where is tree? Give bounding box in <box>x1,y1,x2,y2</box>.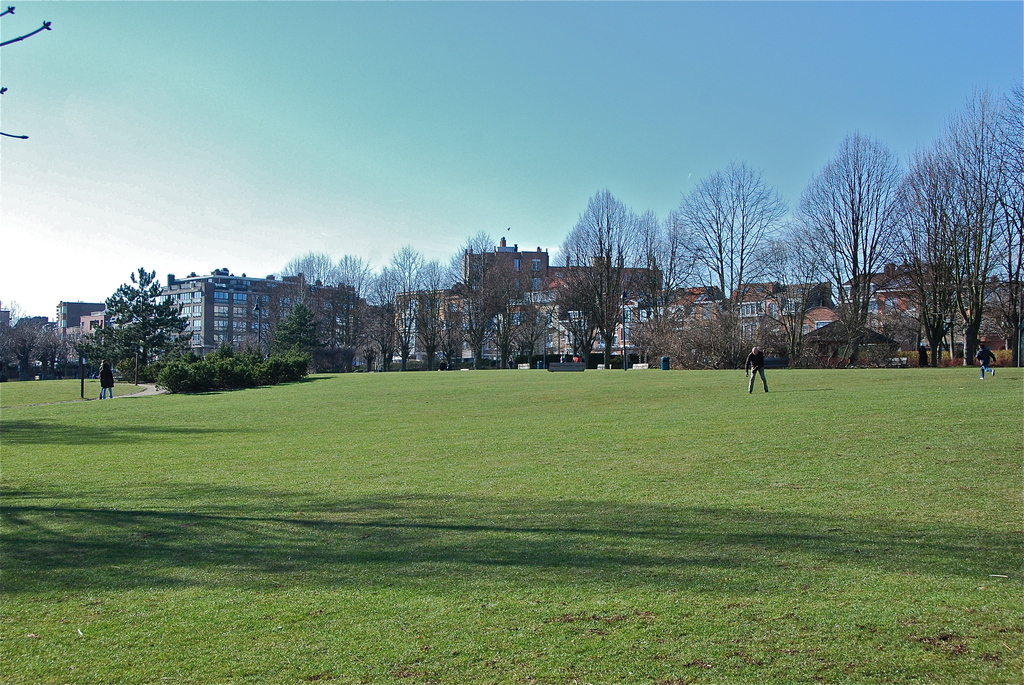
<box>991,87,1023,371</box>.
